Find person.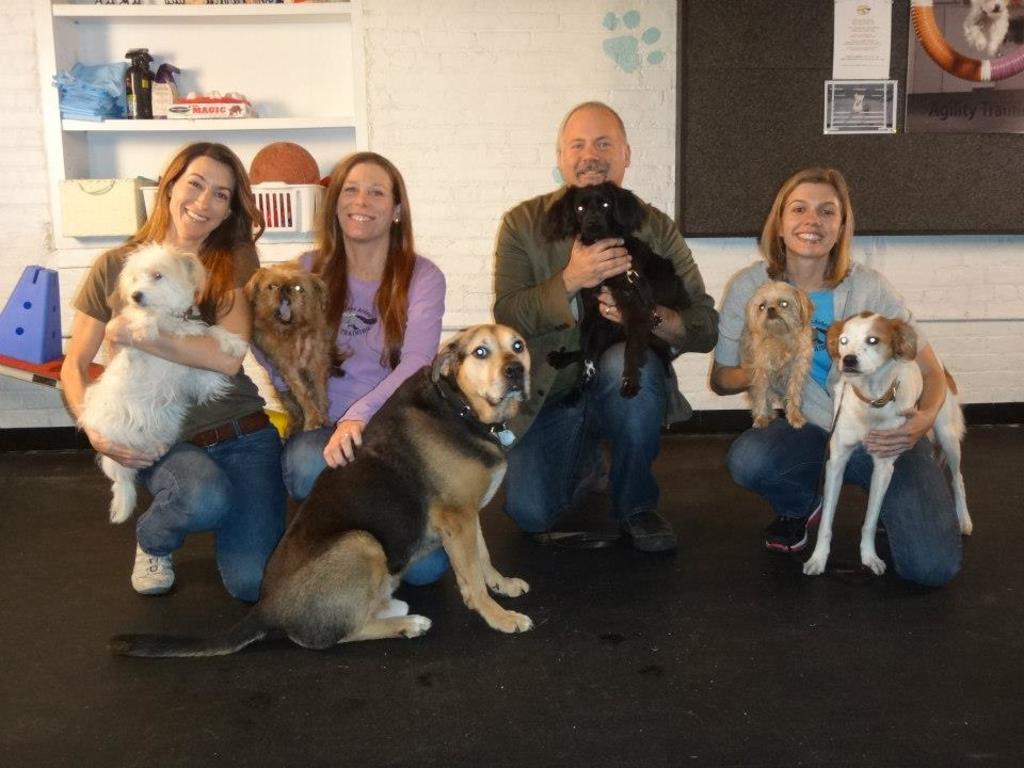
[x1=711, y1=162, x2=965, y2=588].
